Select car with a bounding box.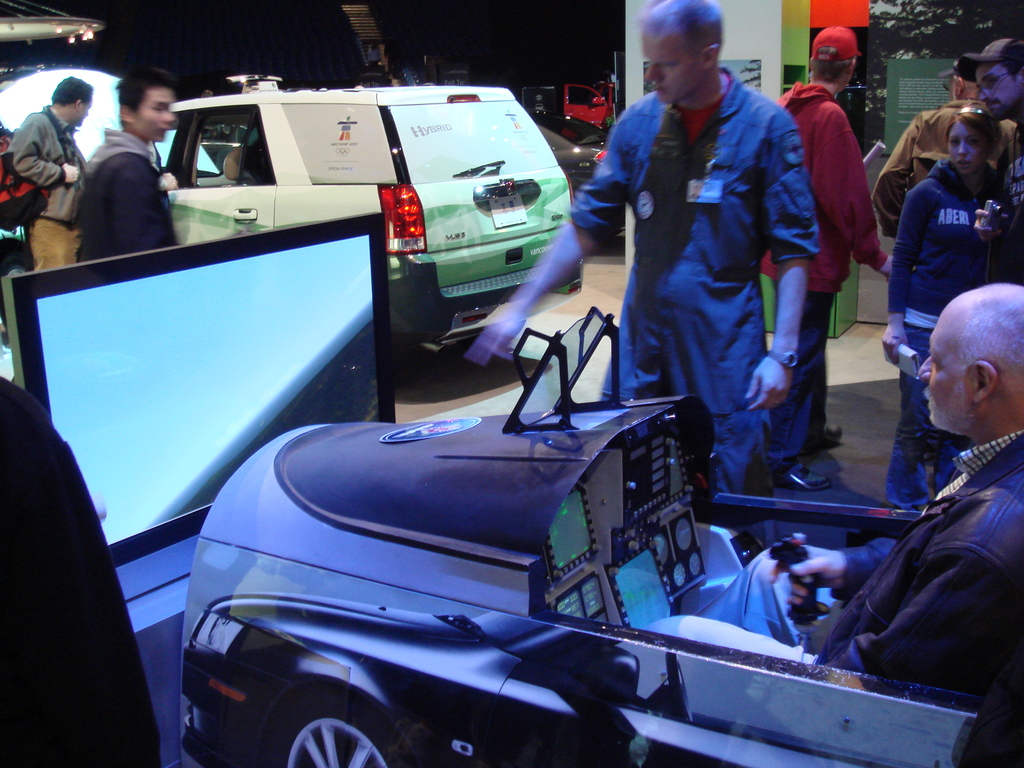
bbox(207, 412, 993, 767).
